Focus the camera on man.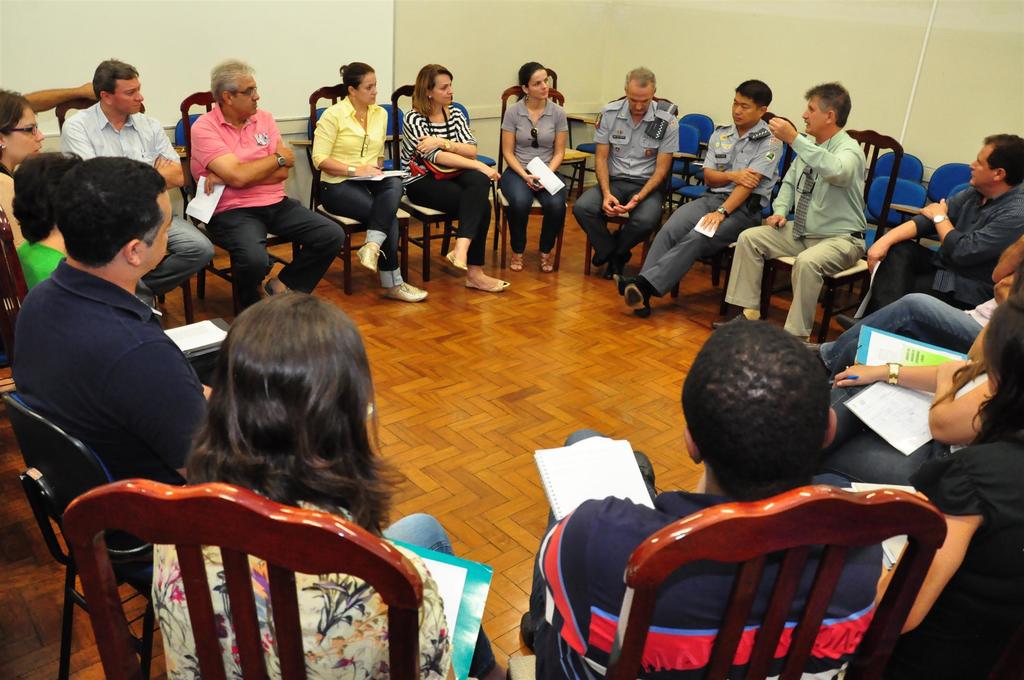
Focus region: Rect(713, 79, 869, 335).
